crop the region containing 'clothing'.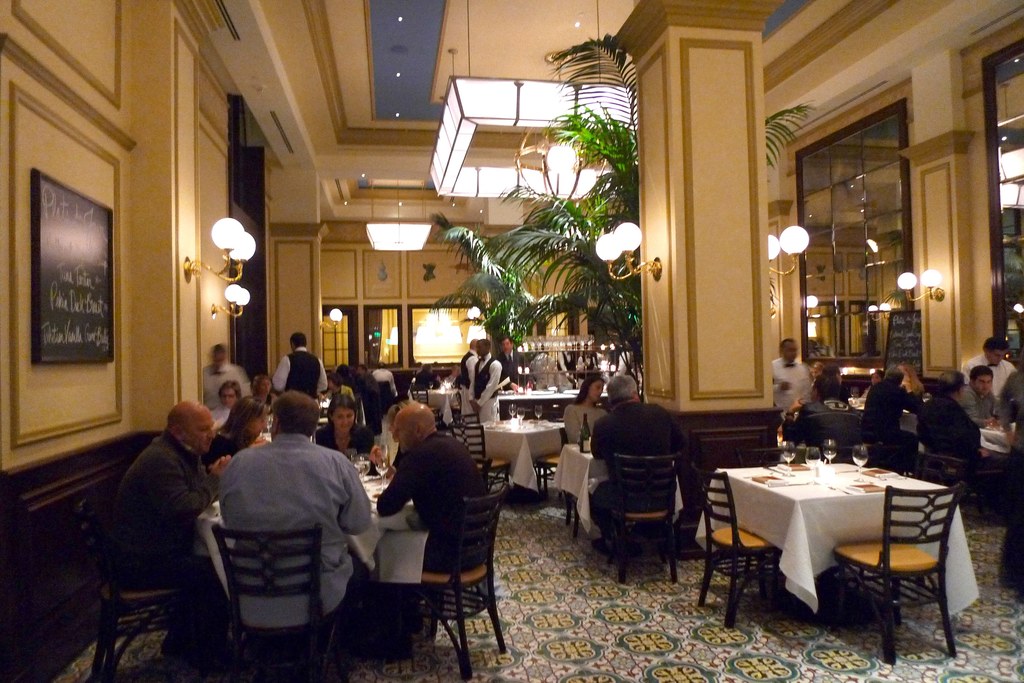
Crop region: (758,355,814,410).
